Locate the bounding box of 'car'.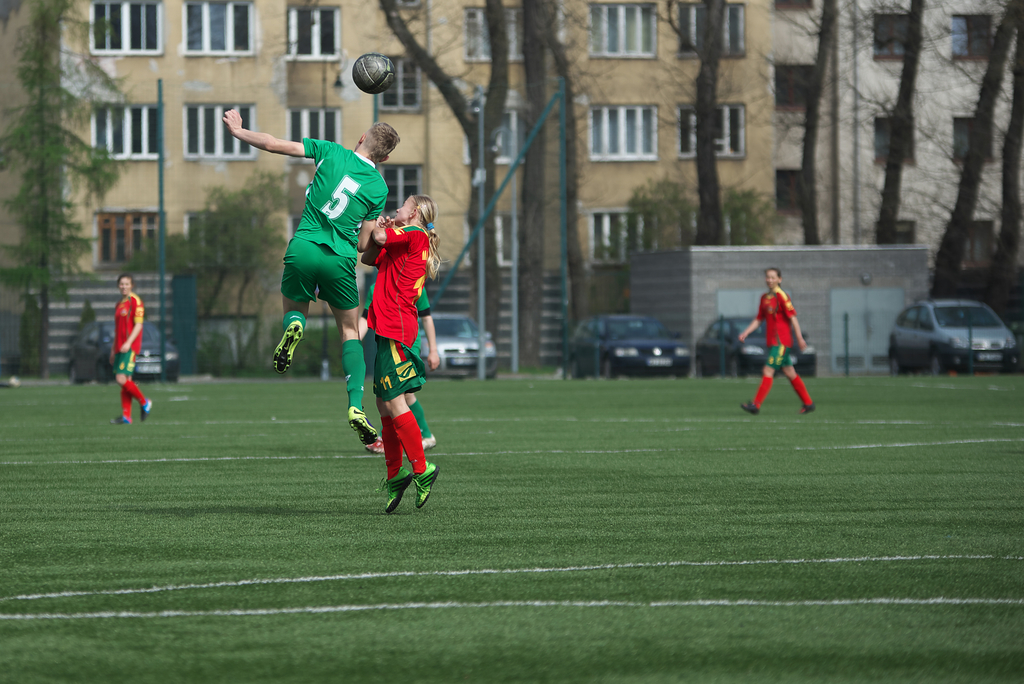
Bounding box: <box>886,298,1015,373</box>.
